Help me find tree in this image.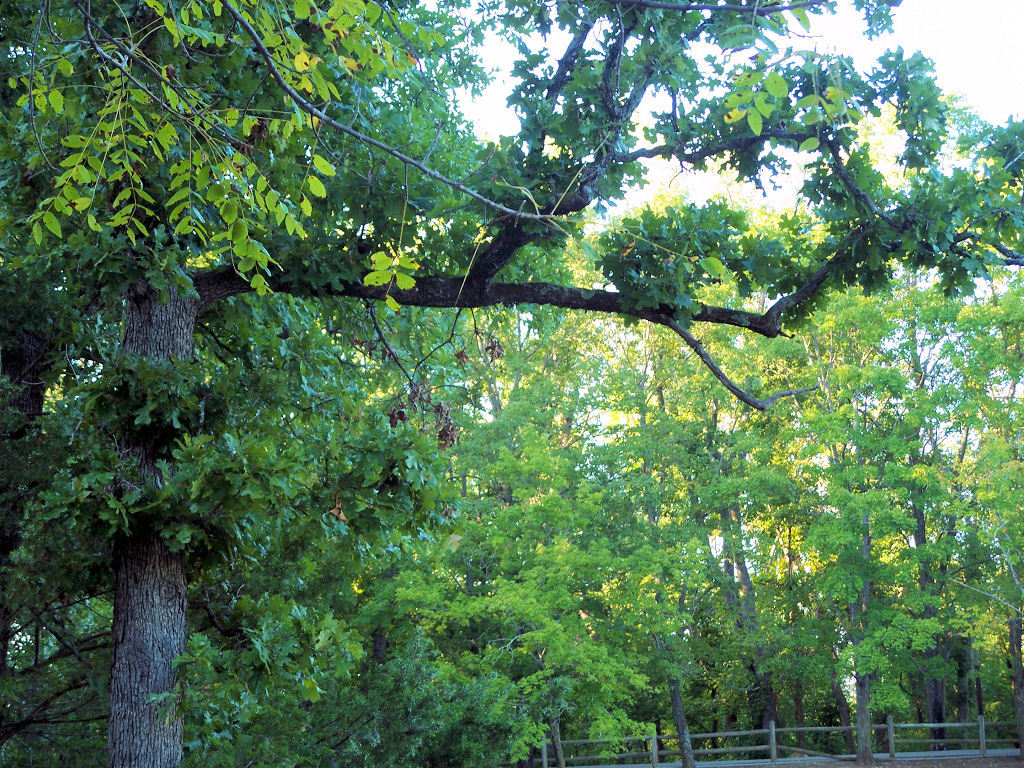
Found it: <box>0,259,456,767</box>.
